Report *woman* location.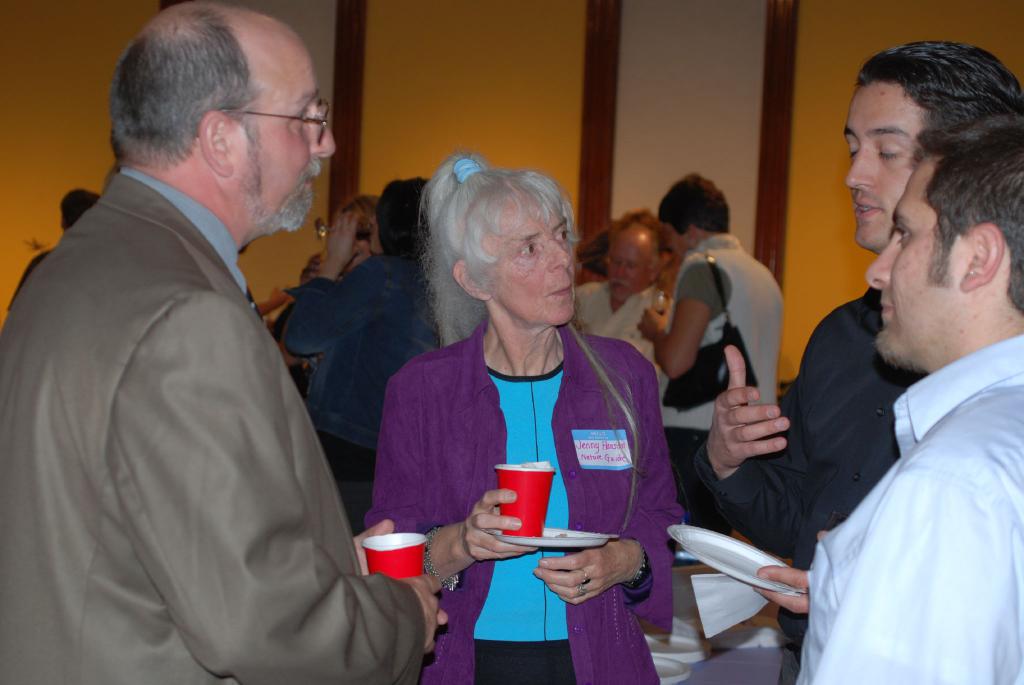
Report: <box>270,174,440,468</box>.
